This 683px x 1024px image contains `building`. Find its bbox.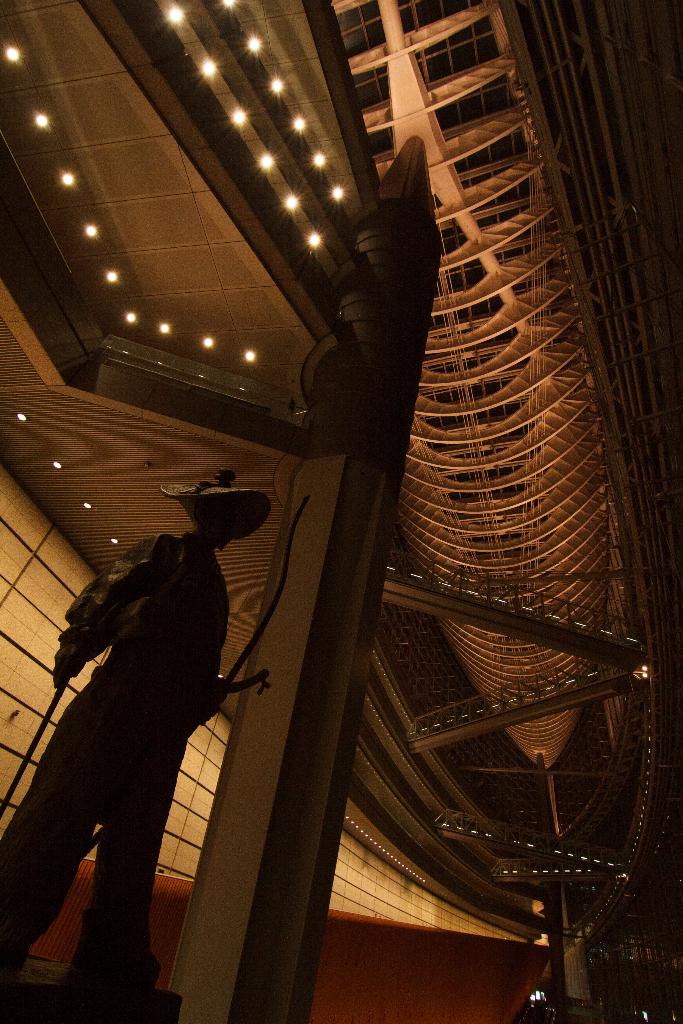
<bbox>0, 0, 682, 1023</bbox>.
